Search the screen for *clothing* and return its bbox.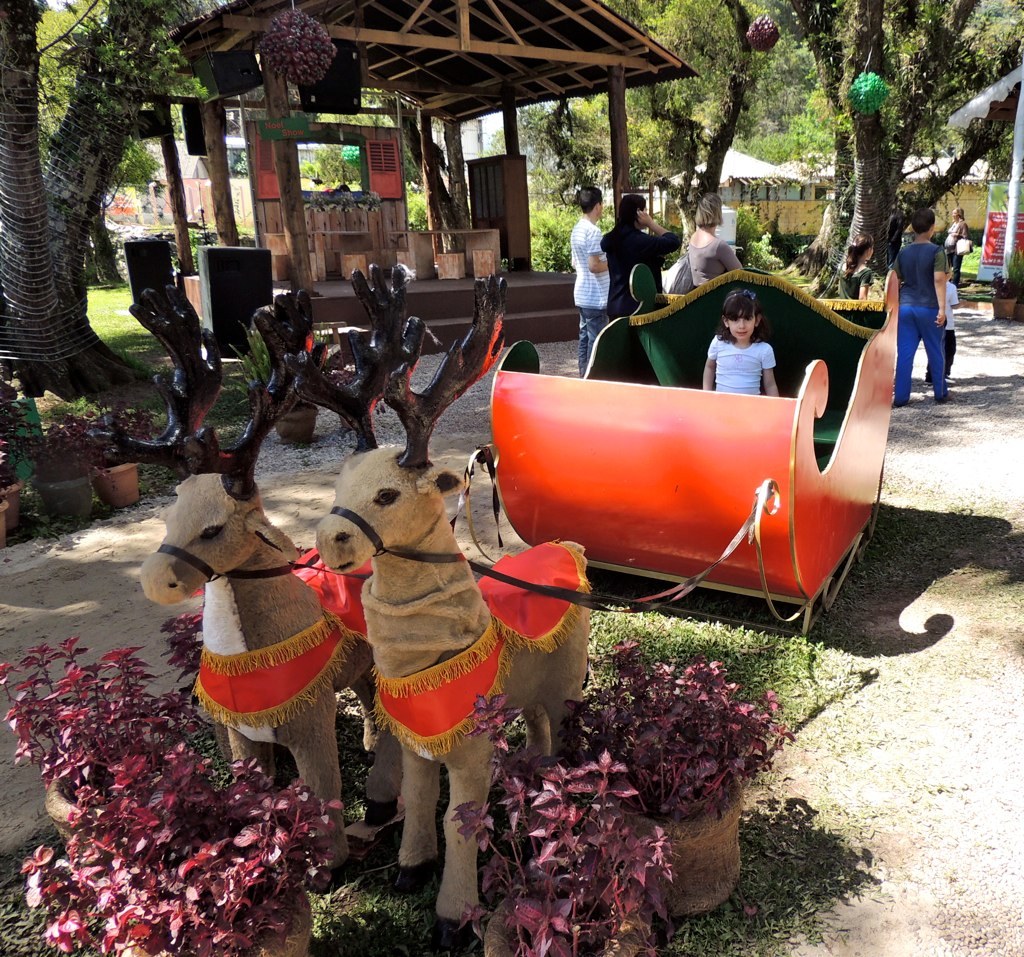
Found: 685 234 733 292.
